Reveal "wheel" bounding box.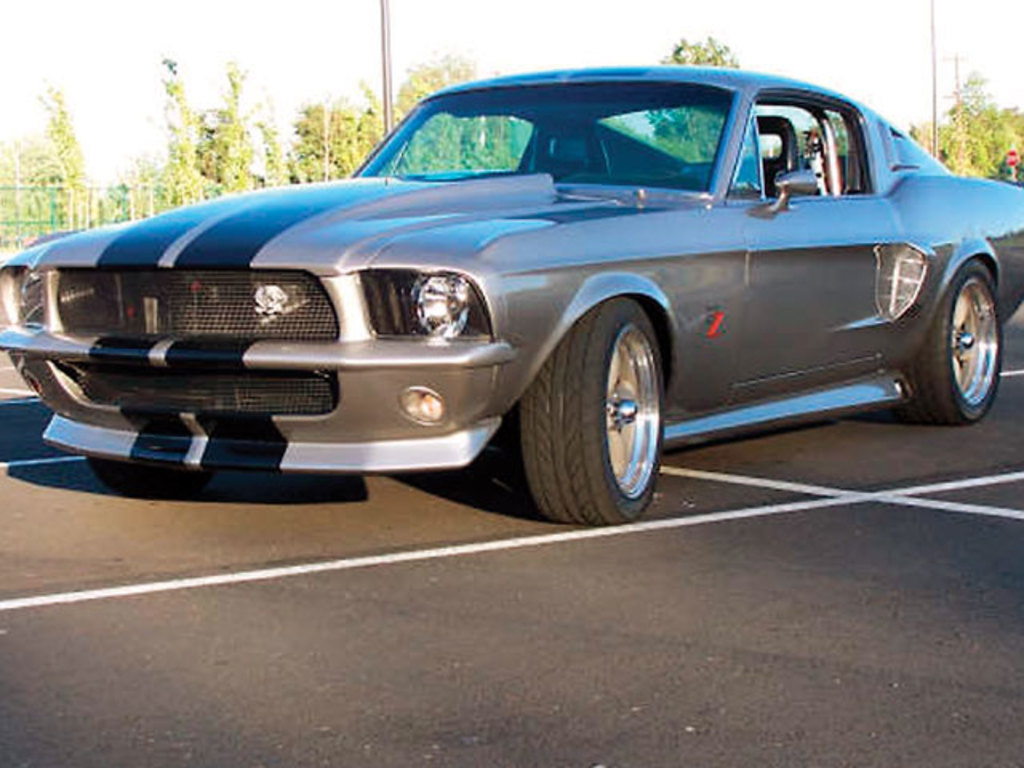
Revealed: [x1=514, y1=301, x2=670, y2=534].
